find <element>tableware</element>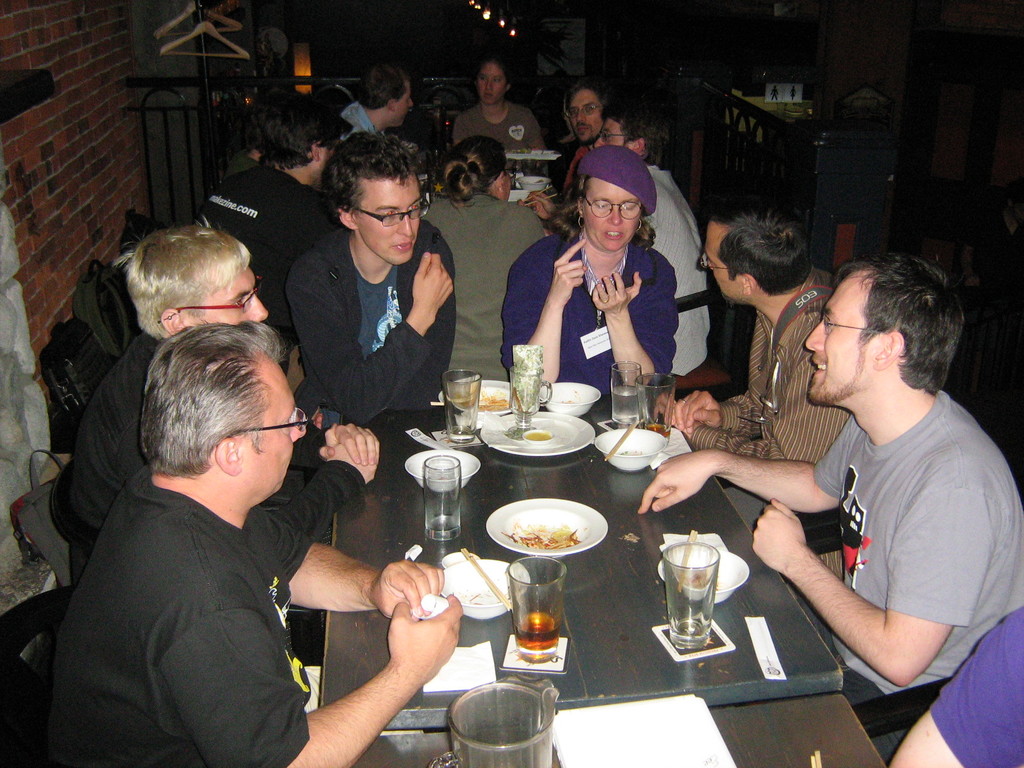
crop(480, 410, 593, 458)
